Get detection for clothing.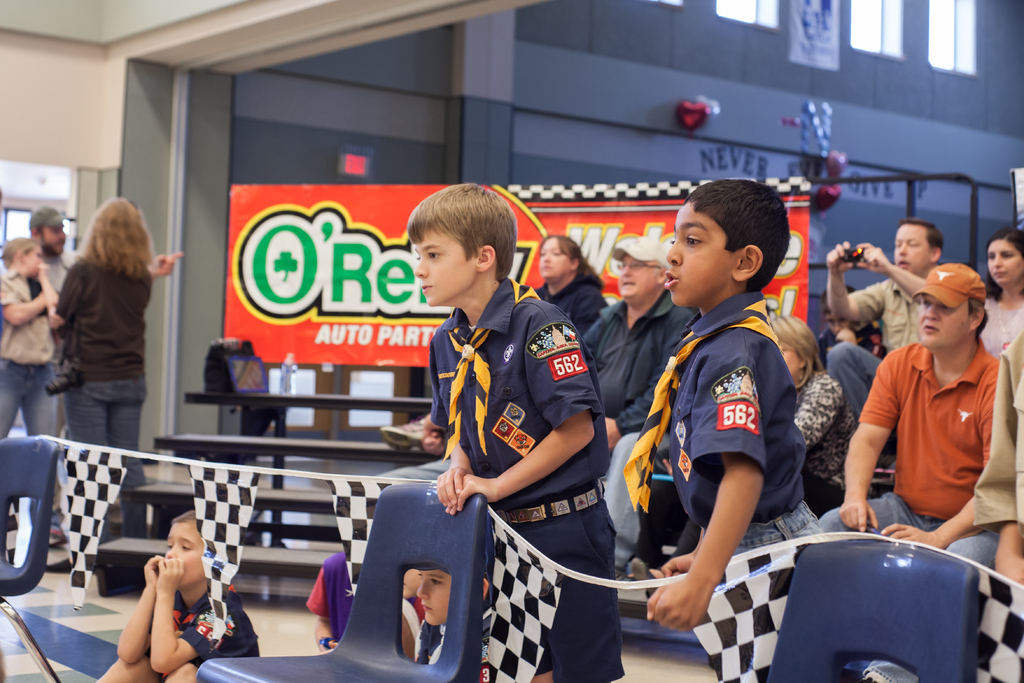
Detection: l=785, t=367, r=858, b=509.
